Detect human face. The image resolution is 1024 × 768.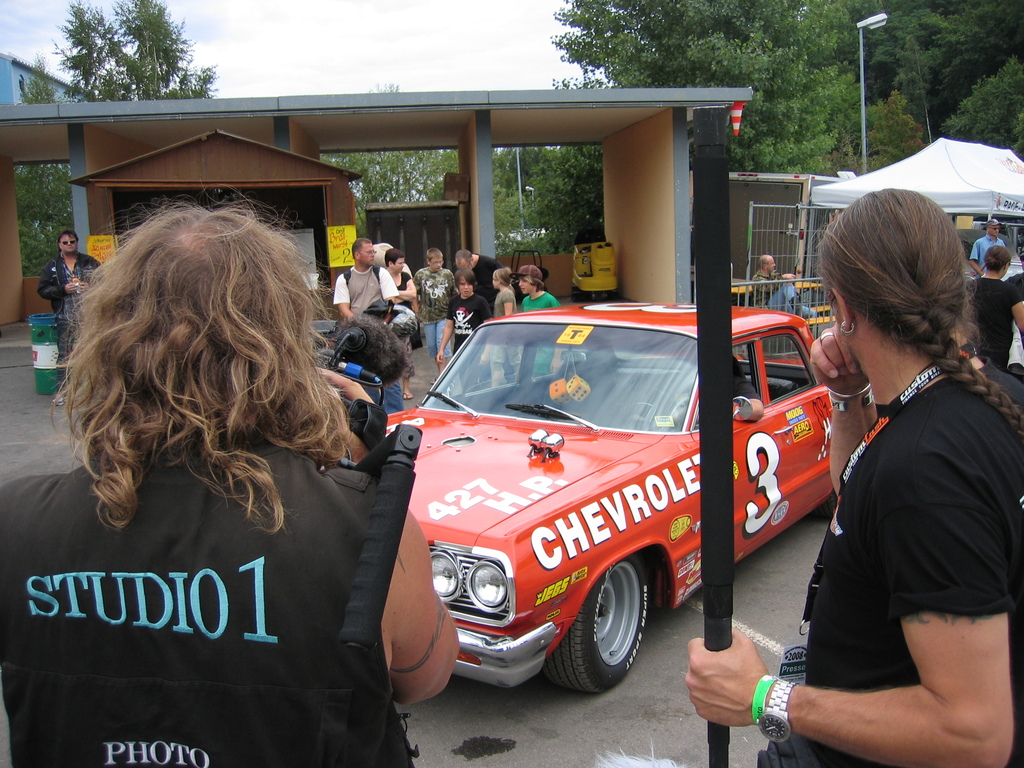
<region>520, 280, 536, 294</region>.
